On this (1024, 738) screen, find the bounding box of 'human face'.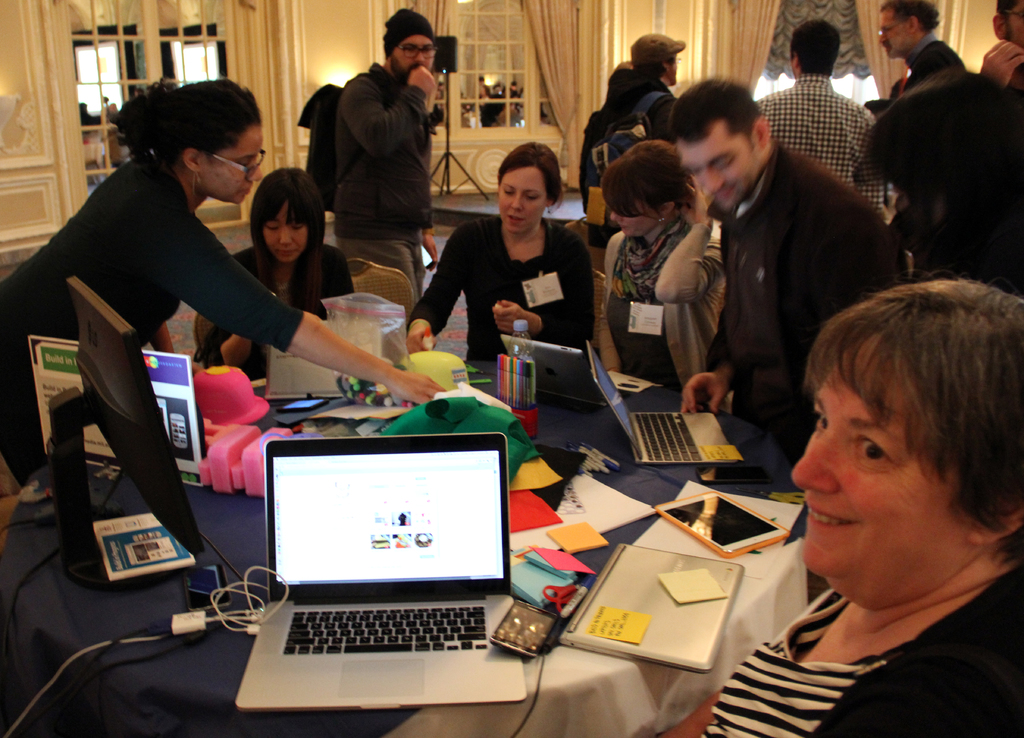
Bounding box: {"x1": 399, "y1": 33, "x2": 435, "y2": 77}.
